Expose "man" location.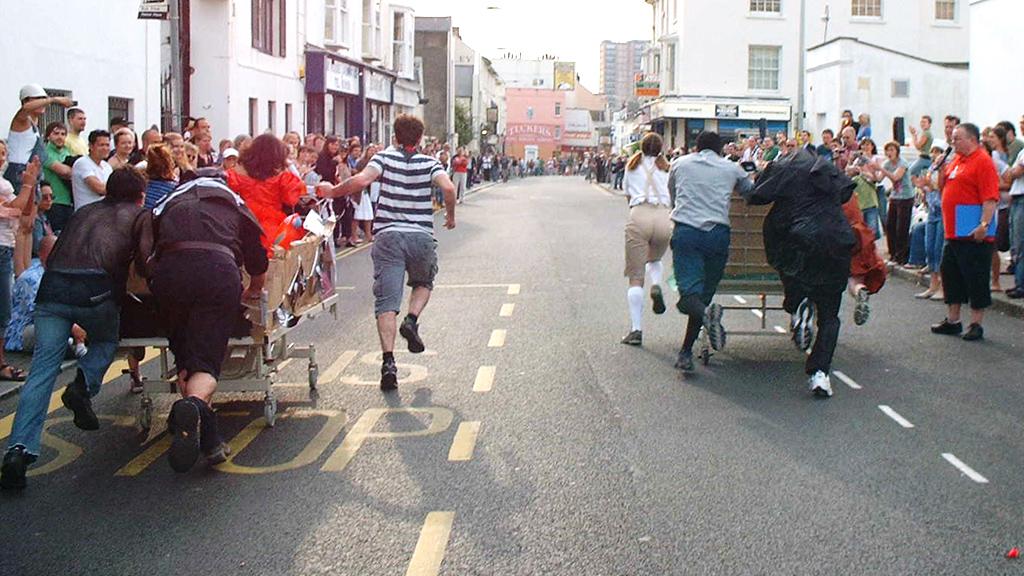
Exposed at bbox(71, 133, 111, 206).
